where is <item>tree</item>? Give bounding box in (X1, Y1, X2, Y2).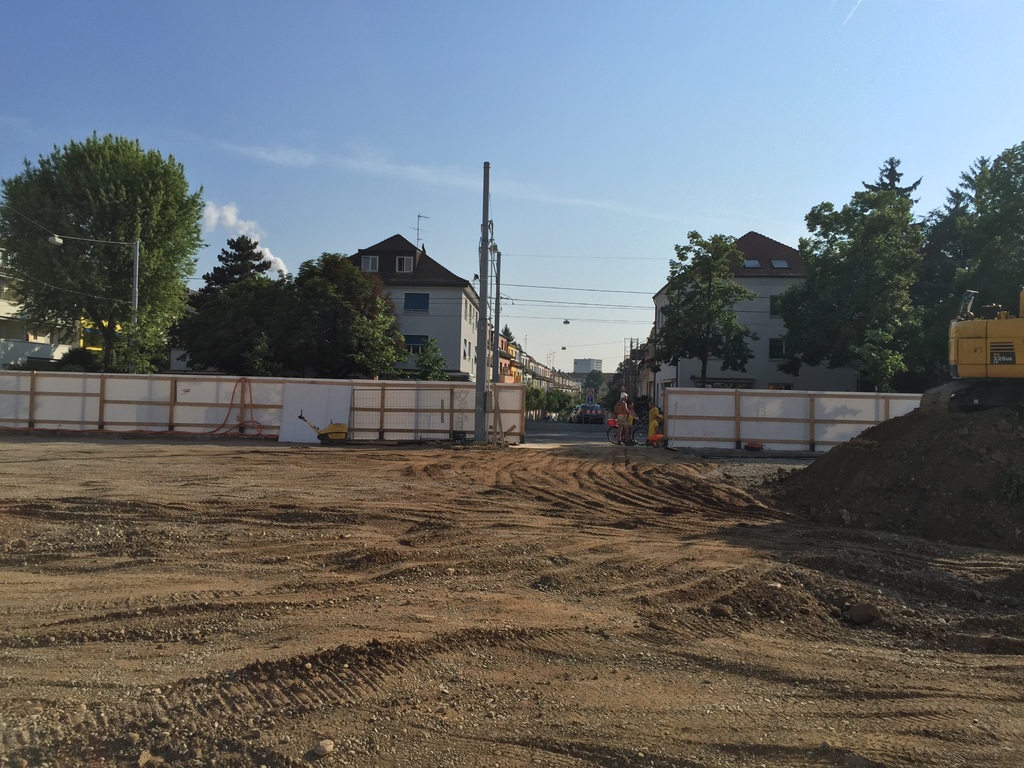
(773, 195, 862, 380).
